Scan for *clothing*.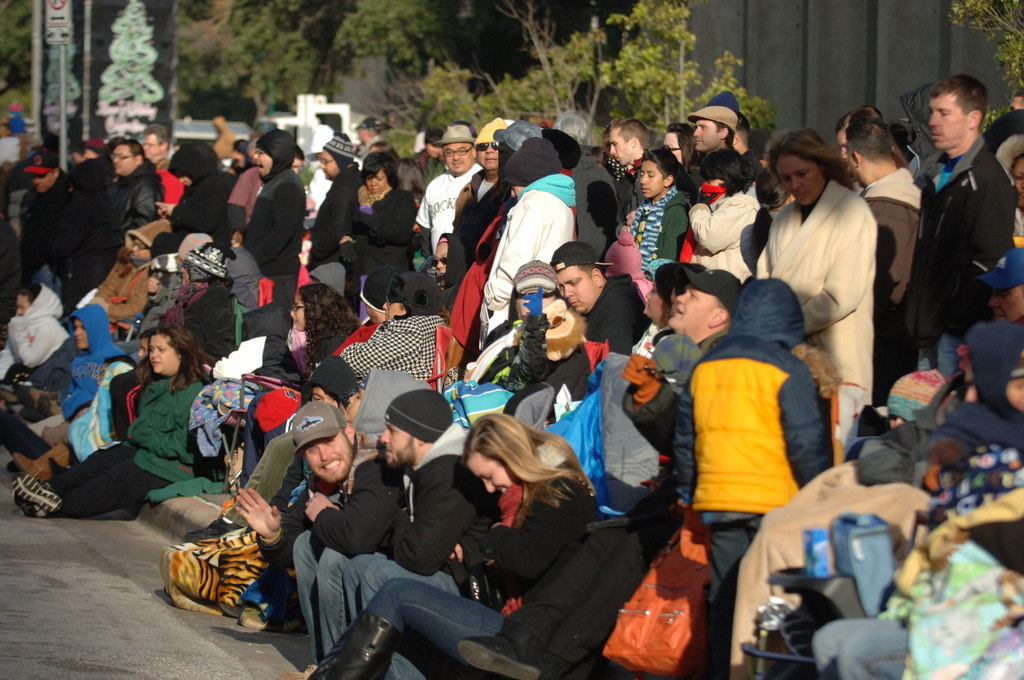
Scan result: (988,118,1023,184).
